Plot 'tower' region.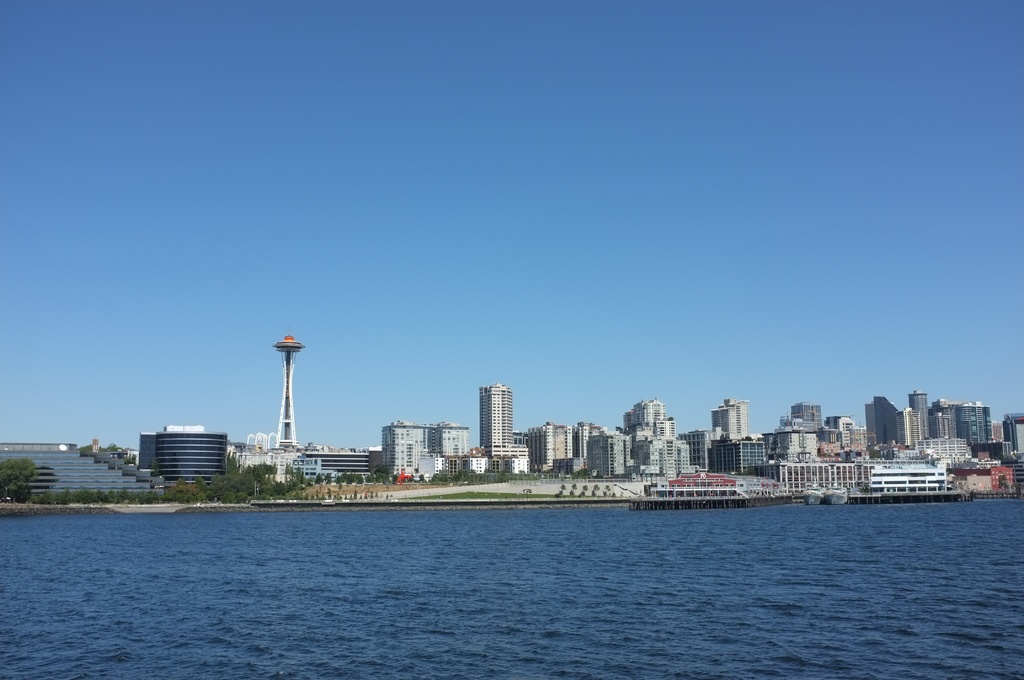
Plotted at 481:382:516:469.
